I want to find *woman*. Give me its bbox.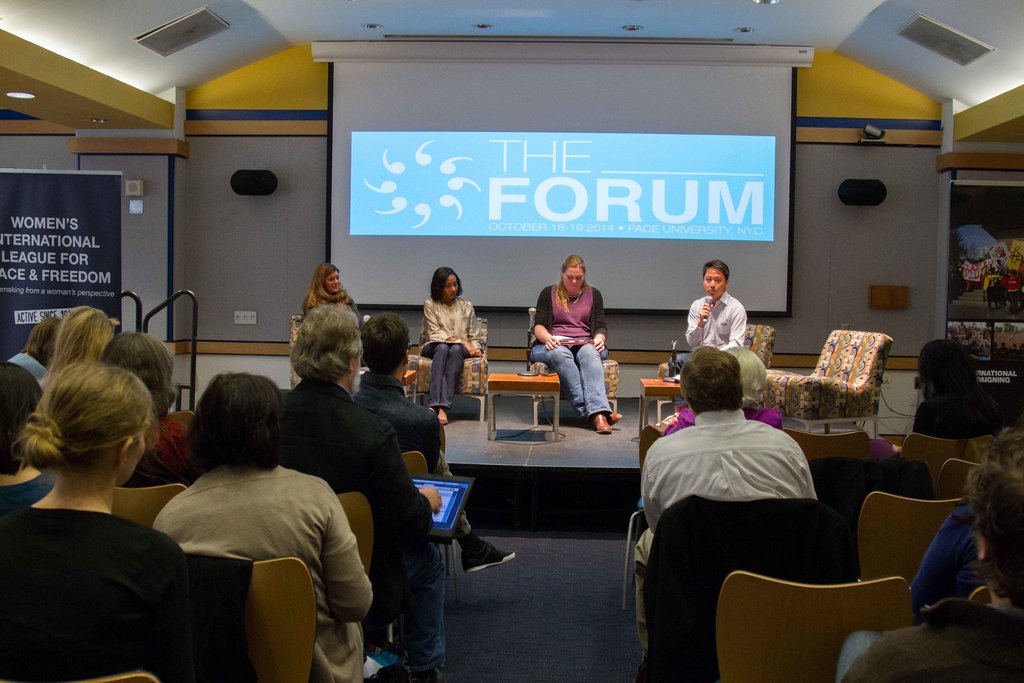
417 265 488 426.
